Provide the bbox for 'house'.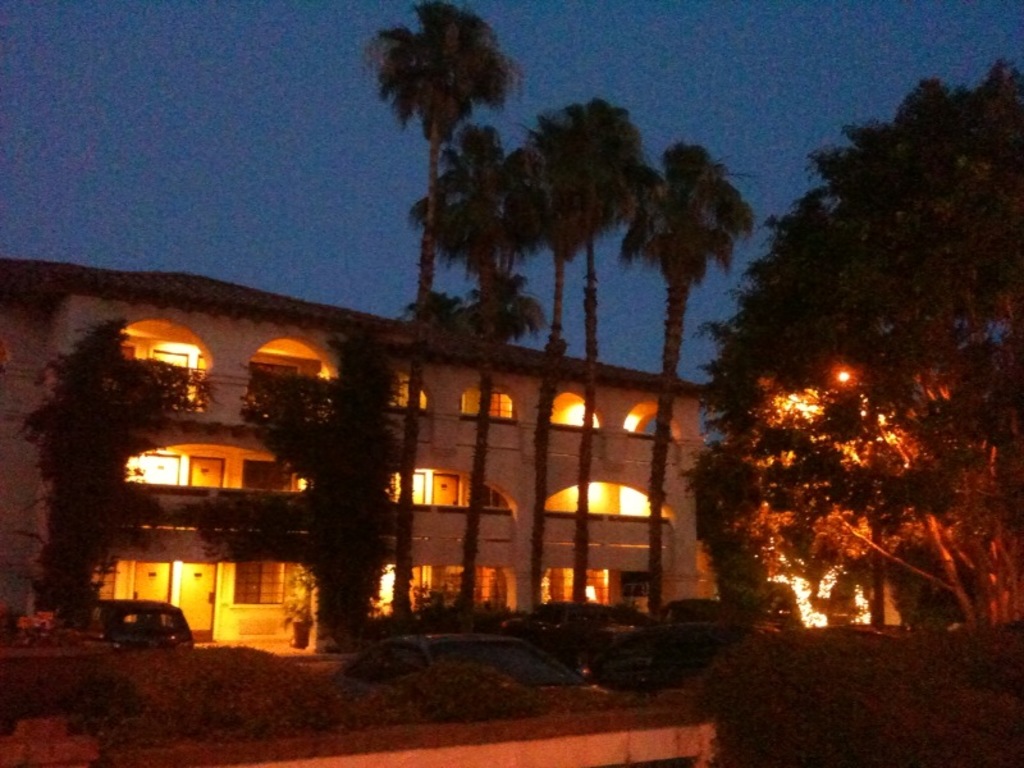
<box>0,270,716,635</box>.
